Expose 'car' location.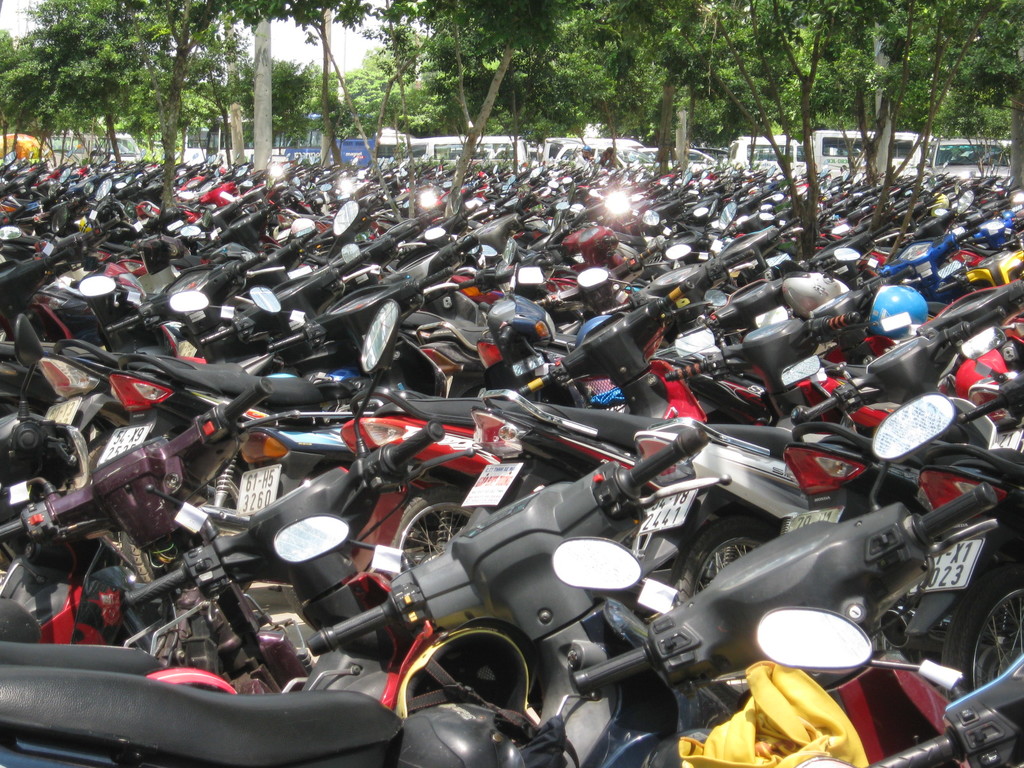
Exposed at <bbox>654, 147, 728, 163</bbox>.
